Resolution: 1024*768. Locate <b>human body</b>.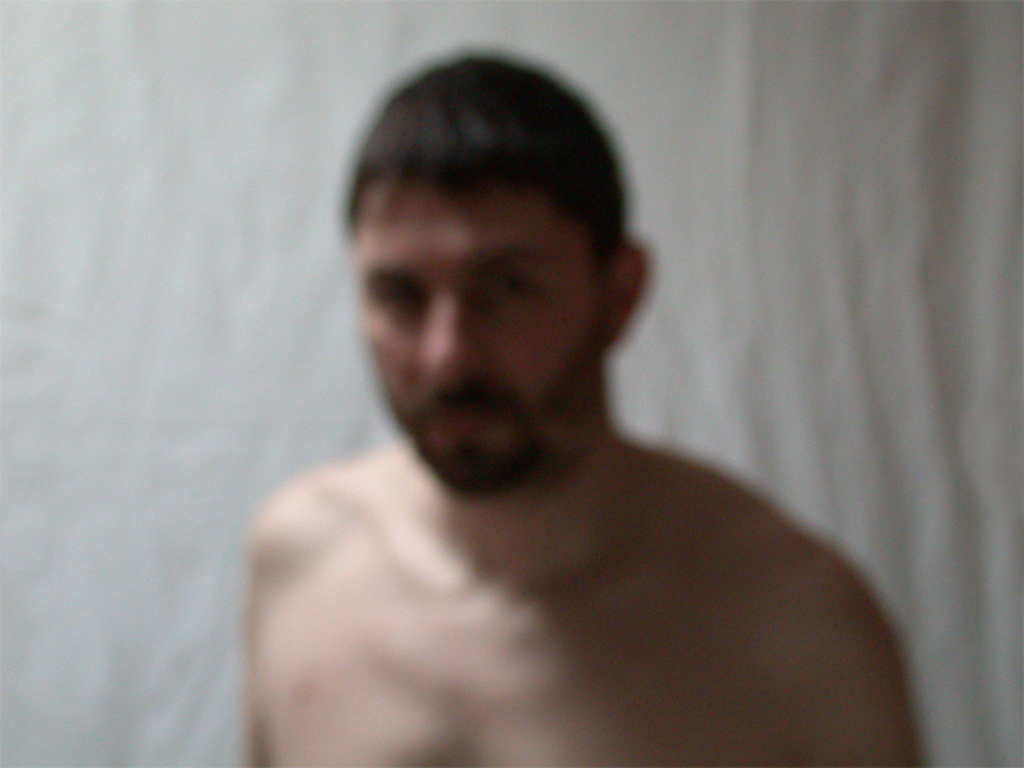
{"left": 233, "top": 55, "right": 931, "bottom": 767}.
